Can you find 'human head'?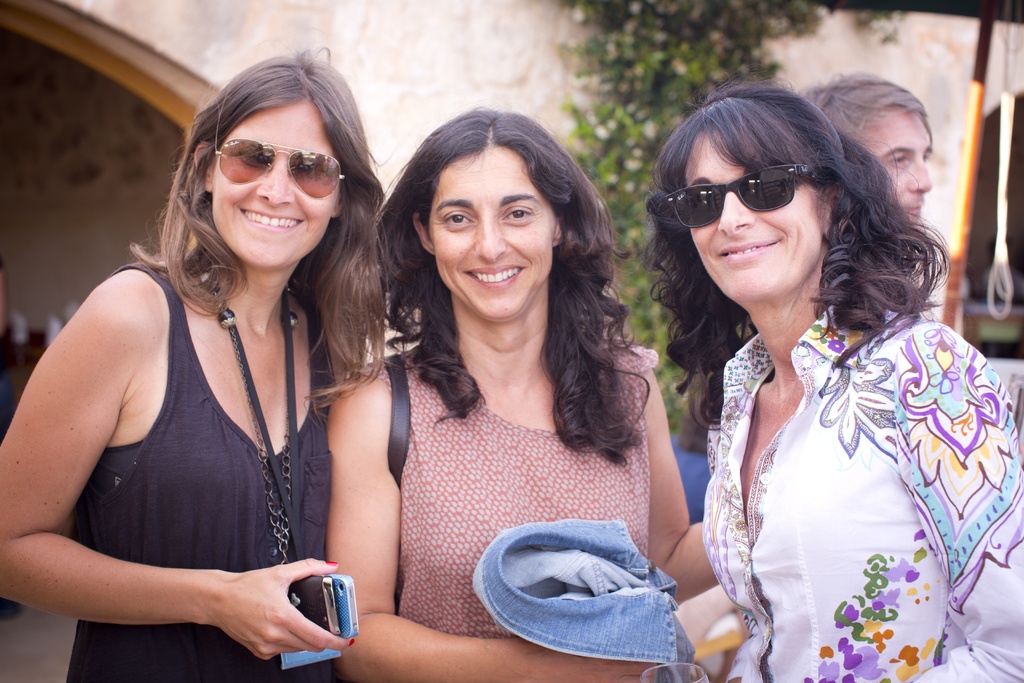
Yes, bounding box: box(187, 47, 368, 270).
